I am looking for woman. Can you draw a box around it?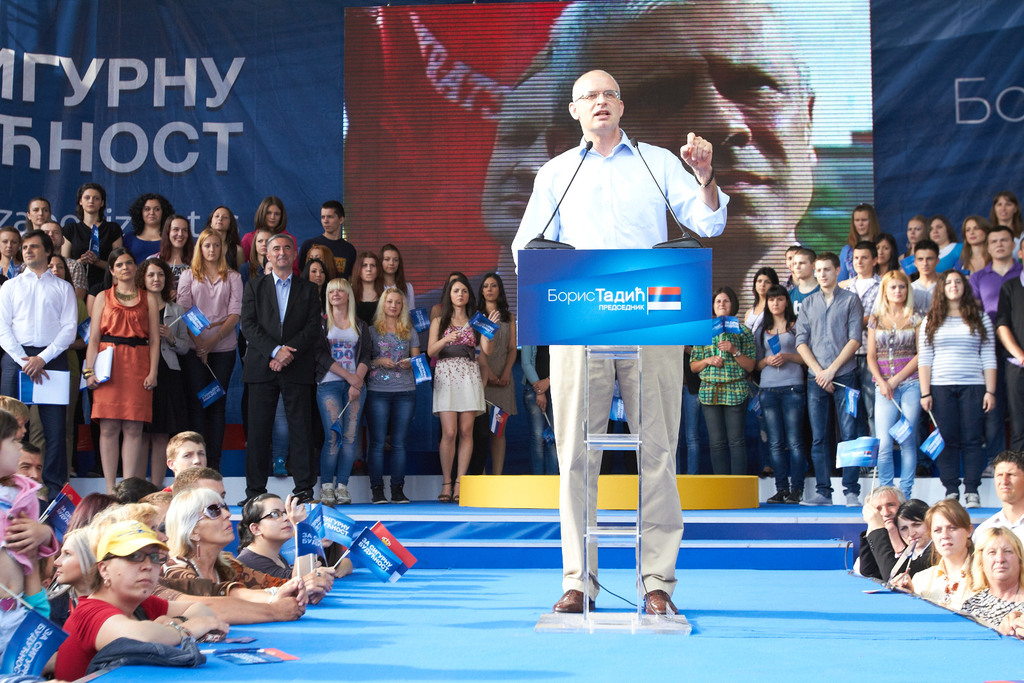
Sure, the bounding box is 860:497:943:583.
